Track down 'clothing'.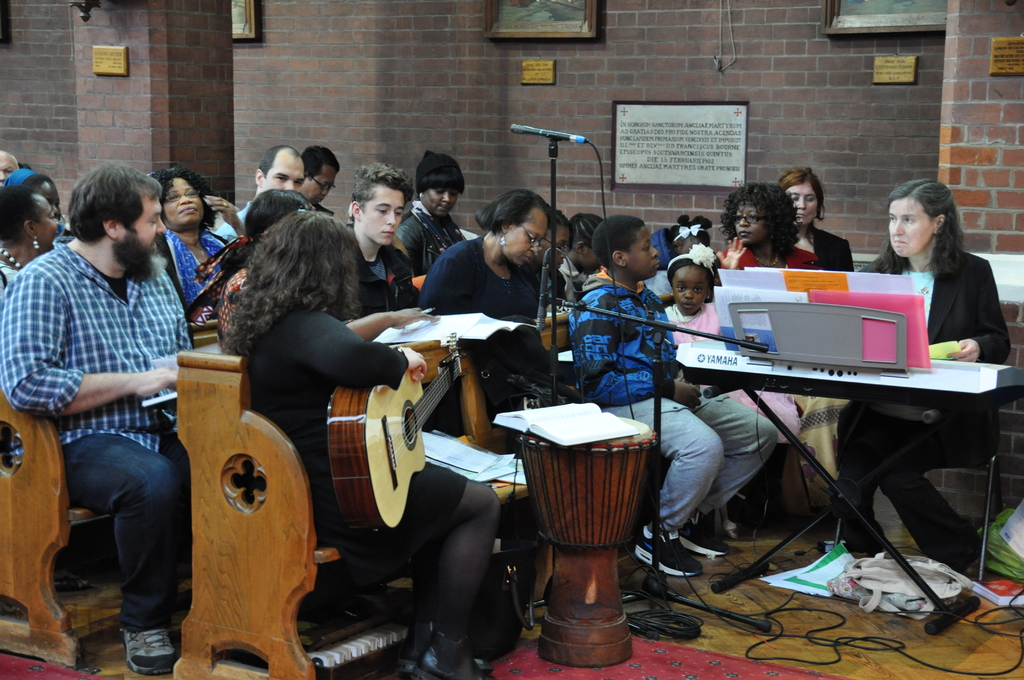
Tracked to 409/236/529/449.
